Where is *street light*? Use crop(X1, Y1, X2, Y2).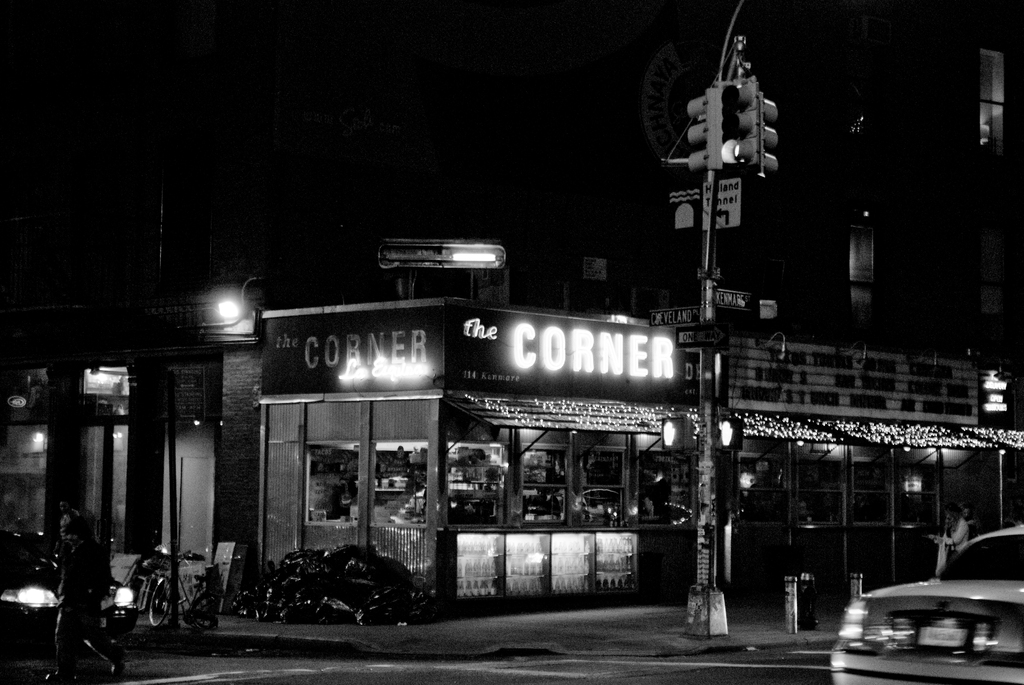
crop(212, 292, 244, 323).
